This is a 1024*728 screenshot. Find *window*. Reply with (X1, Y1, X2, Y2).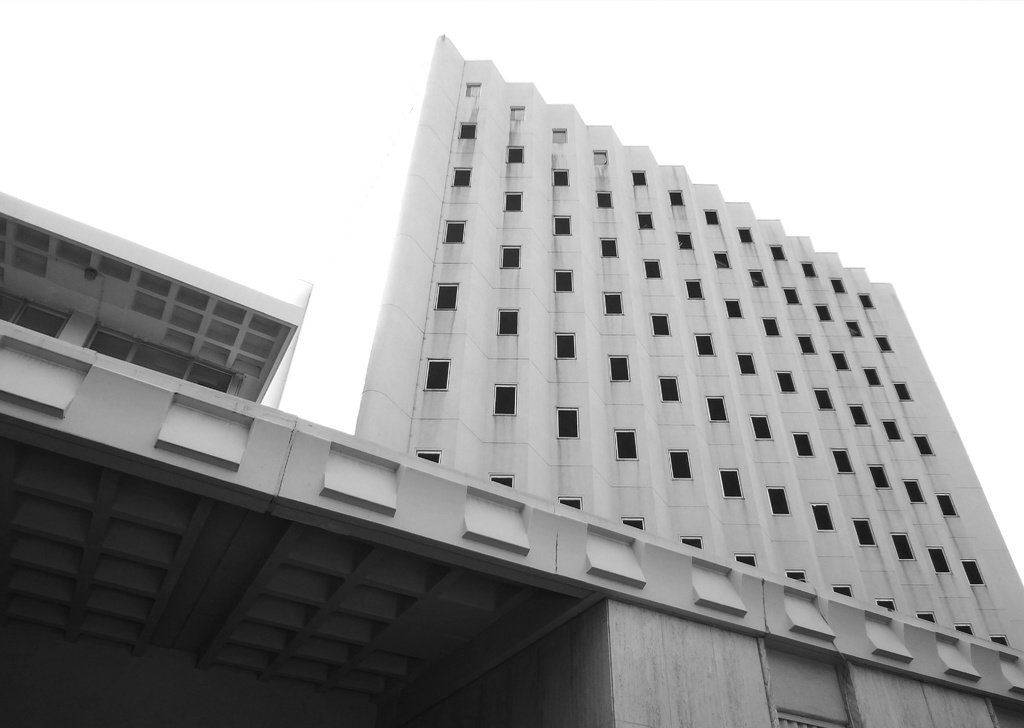
(604, 293, 622, 317).
